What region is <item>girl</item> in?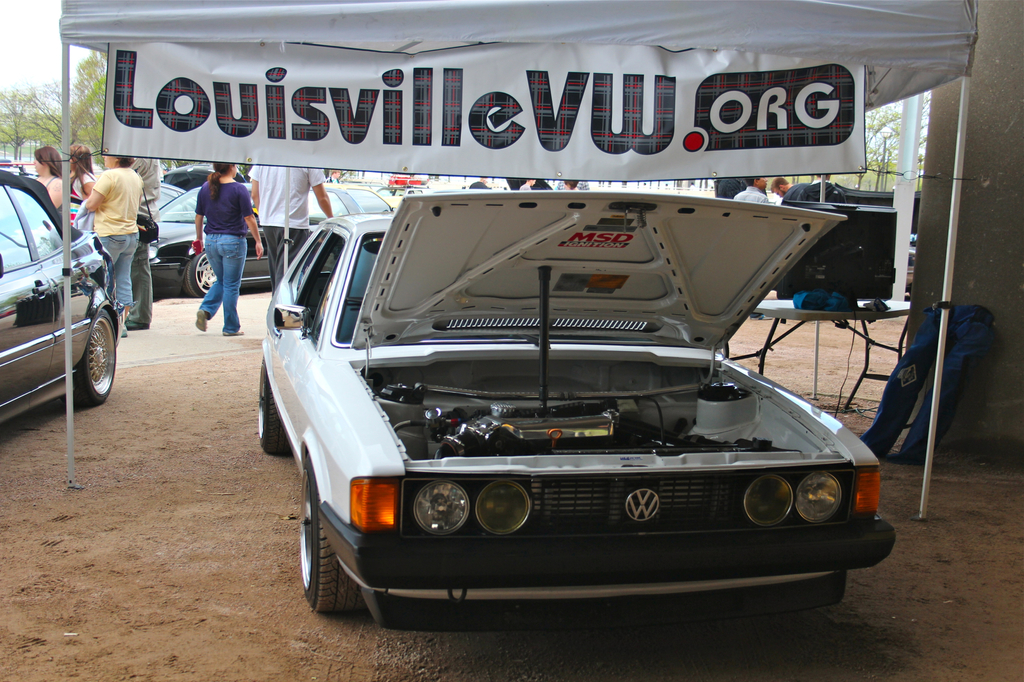
region(31, 145, 68, 210).
